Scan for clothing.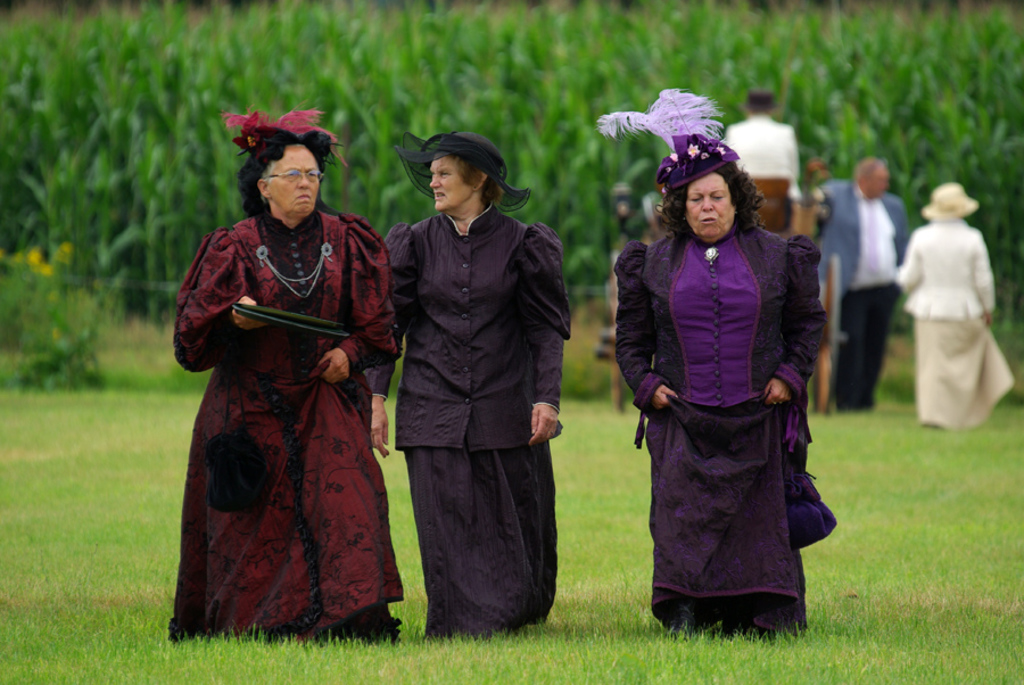
Scan result: (x1=613, y1=233, x2=837, y2=634).
